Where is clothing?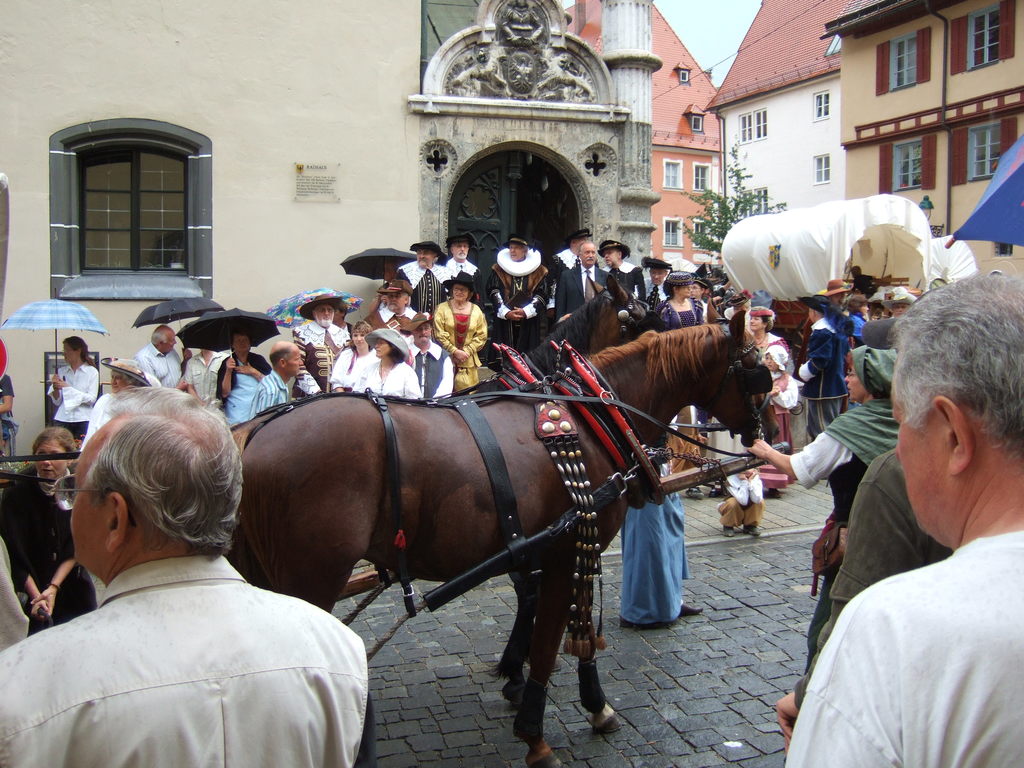
[x1=740, y1=330, x2=796, y2=413].
